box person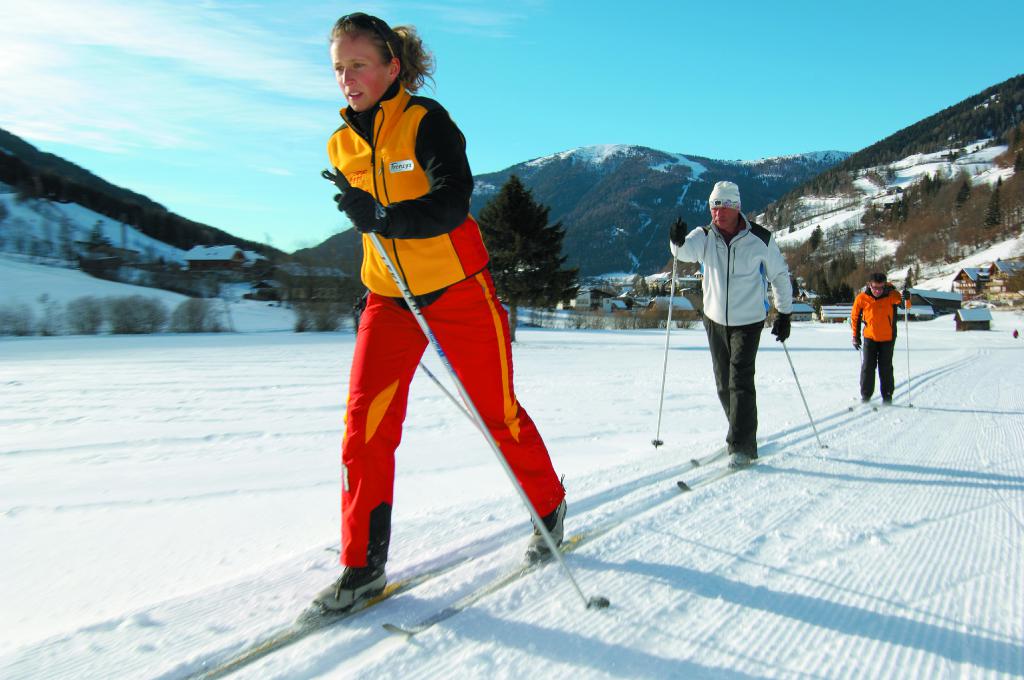
301,19,524,599
